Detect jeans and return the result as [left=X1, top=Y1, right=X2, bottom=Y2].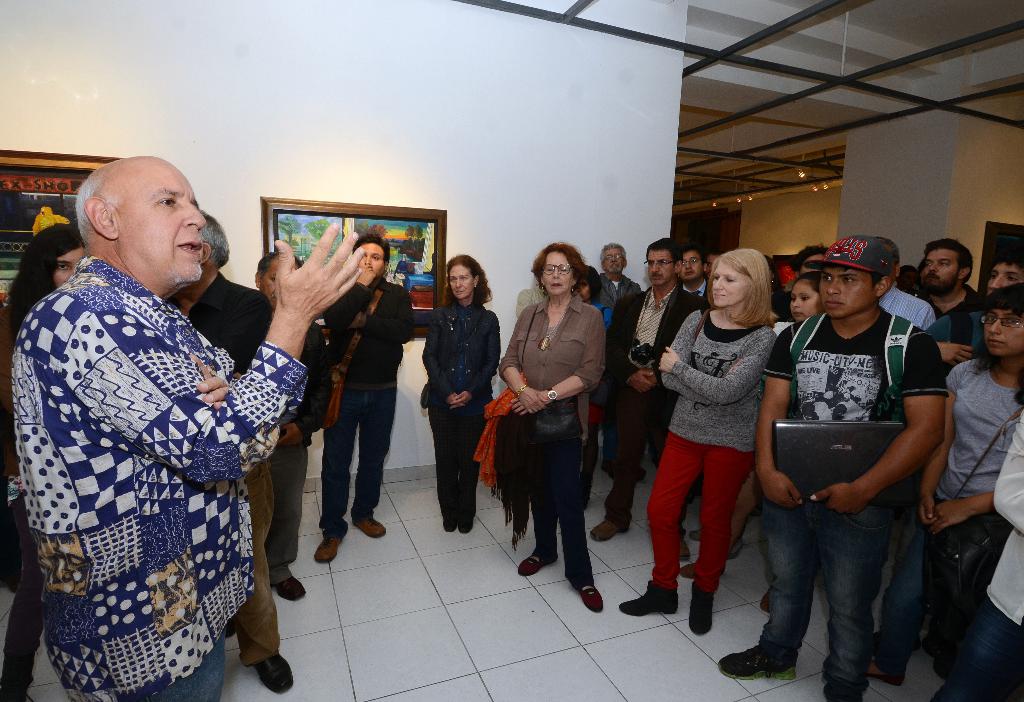
[left=329, top=383, right=393, bottom=530].
